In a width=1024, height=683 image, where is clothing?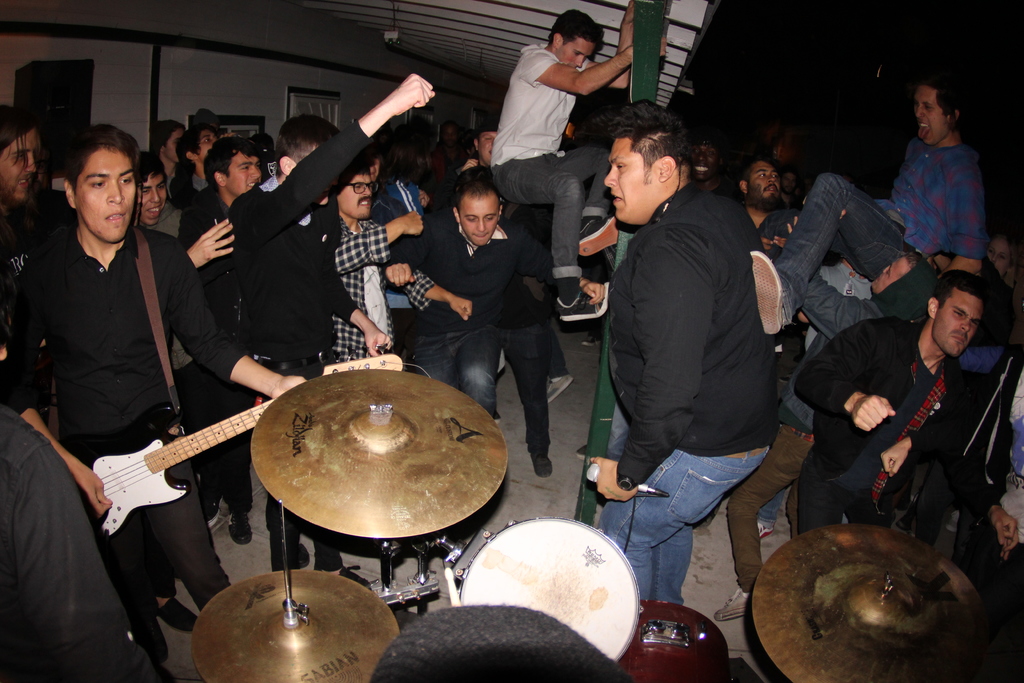
(x1=790, y1=145, x2=985, y2=342).
